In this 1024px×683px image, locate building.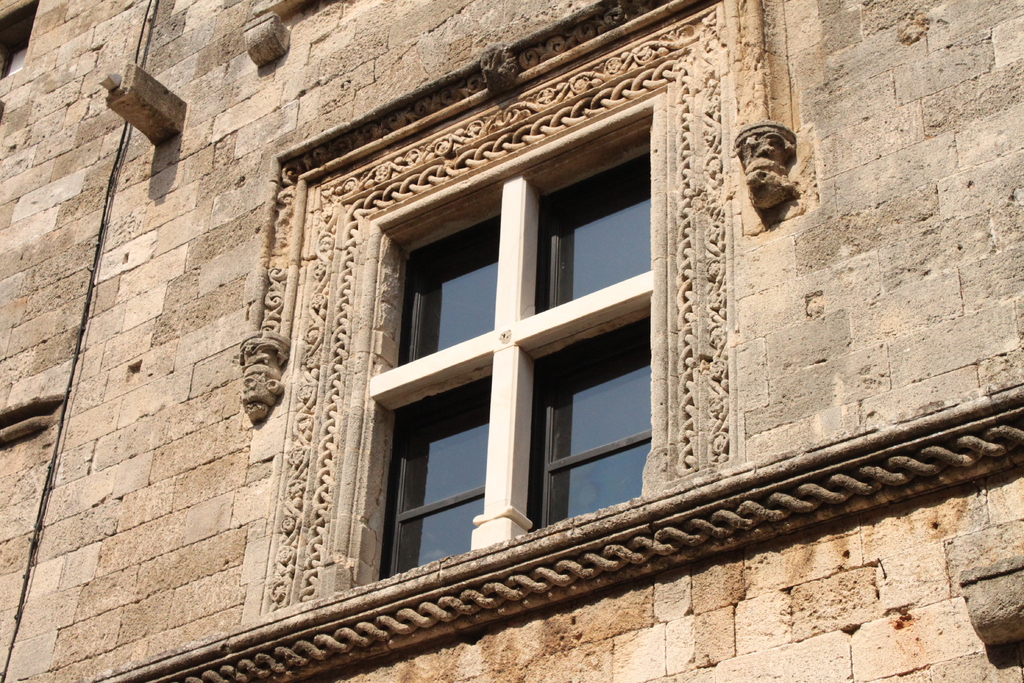
Bounding box: crop(0, 0, 1023, 682).
